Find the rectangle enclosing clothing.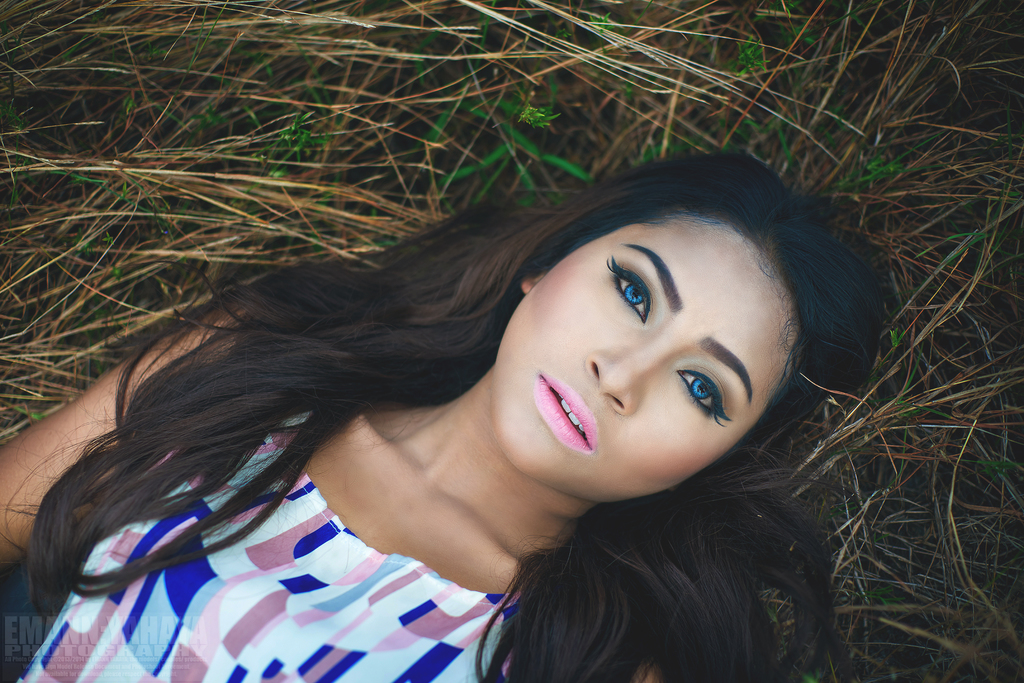
x1=15, y1=381, x2=633, y2=682.
